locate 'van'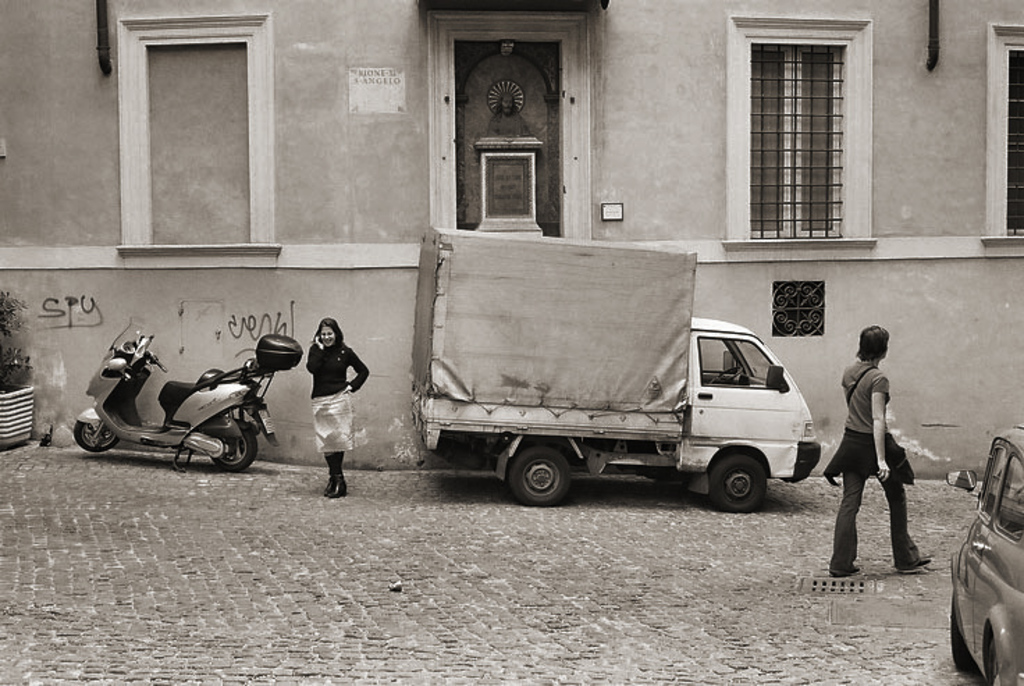
crop(408, 223, 821, 511)
